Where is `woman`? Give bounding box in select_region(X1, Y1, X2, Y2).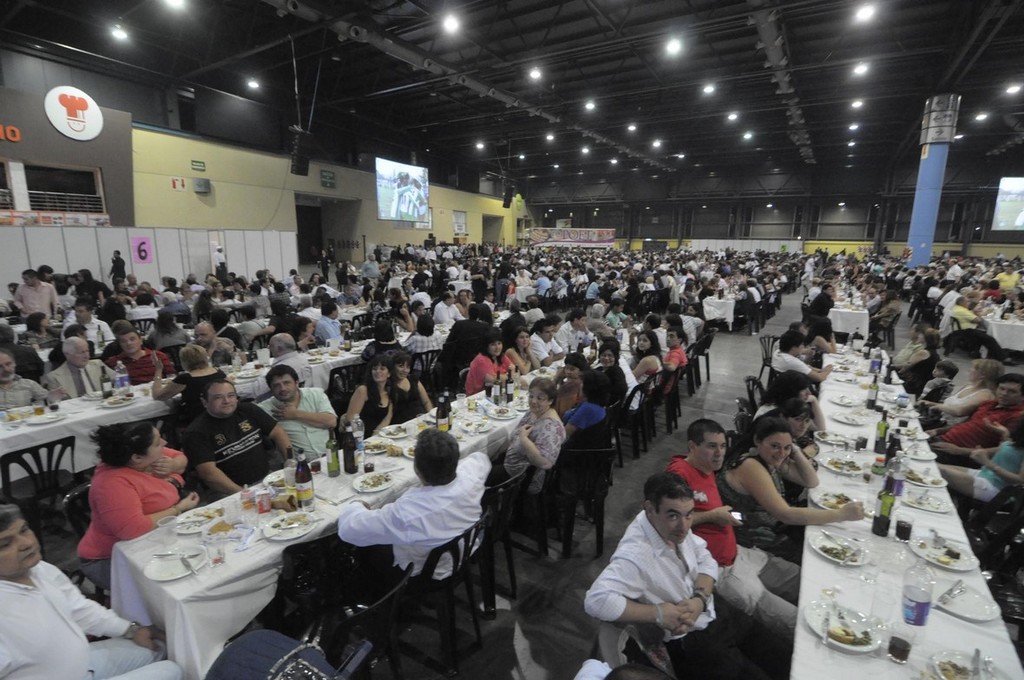
select_region(904, 356, 1010, 431).
